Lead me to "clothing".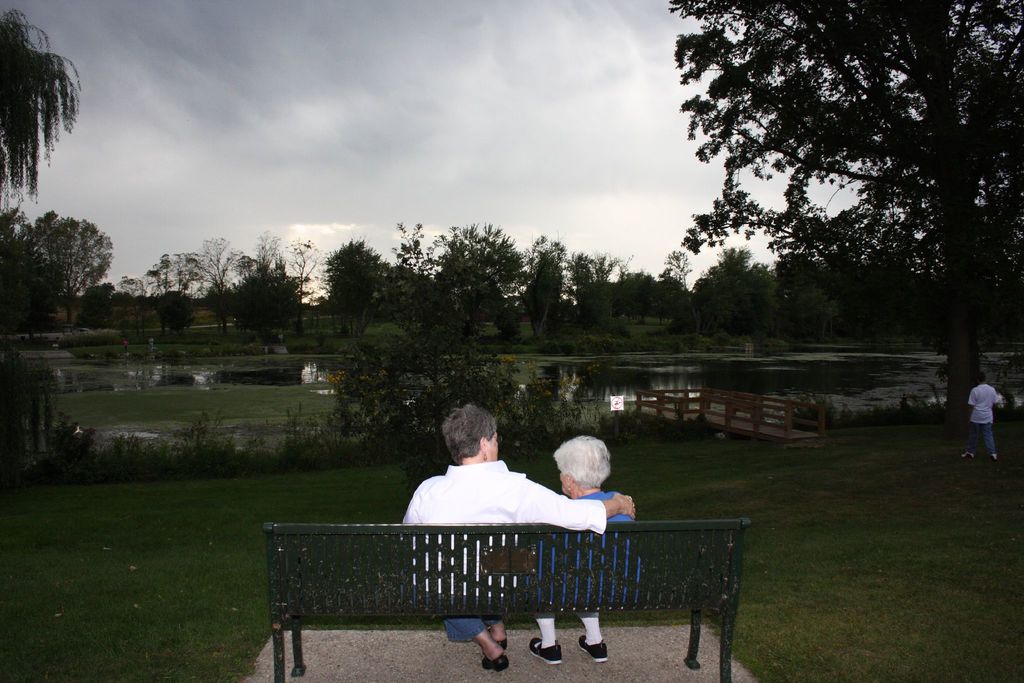
Lead to 531,486,638,614.
